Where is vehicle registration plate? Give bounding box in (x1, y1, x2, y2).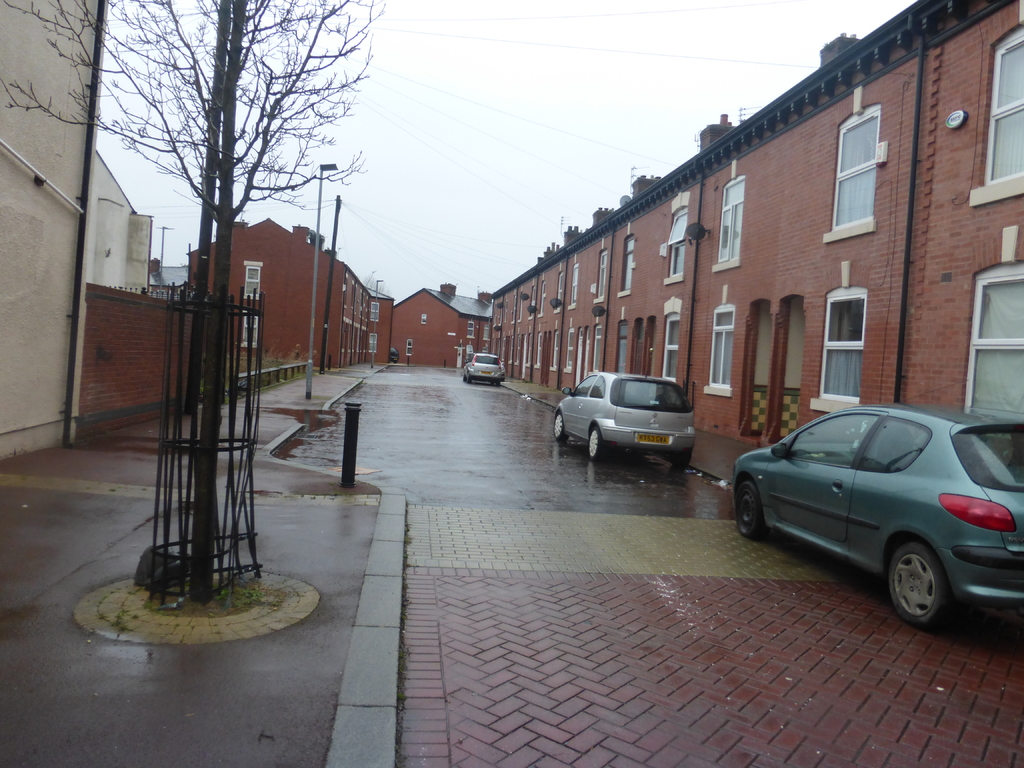
(636, 432, 670, 445).
